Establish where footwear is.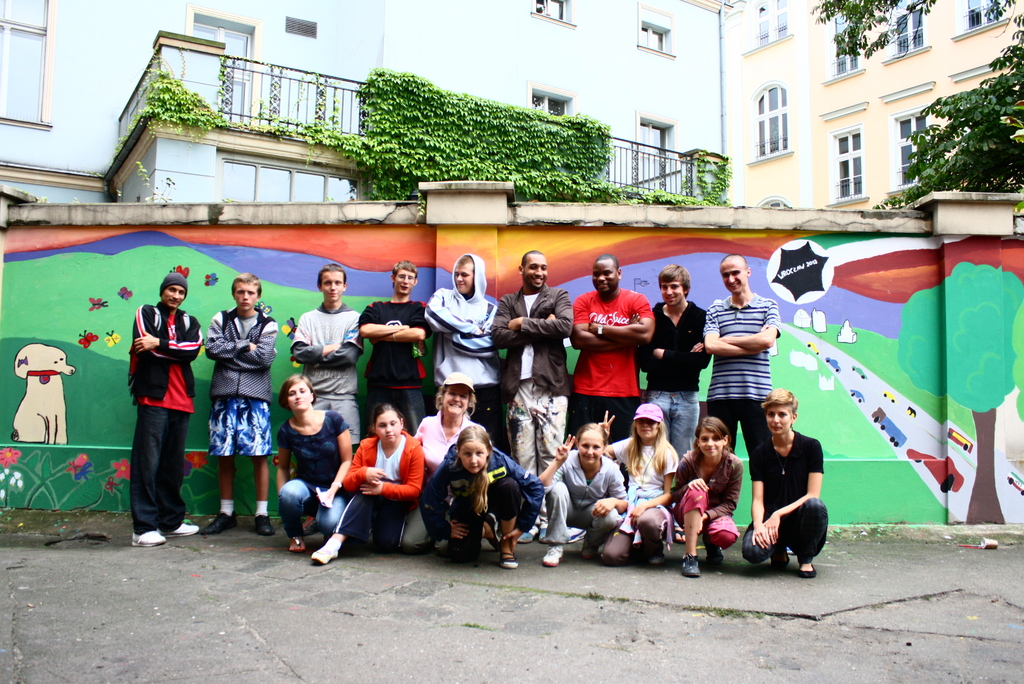
Established at (left=170, top=519, right=198, bottom=535).
